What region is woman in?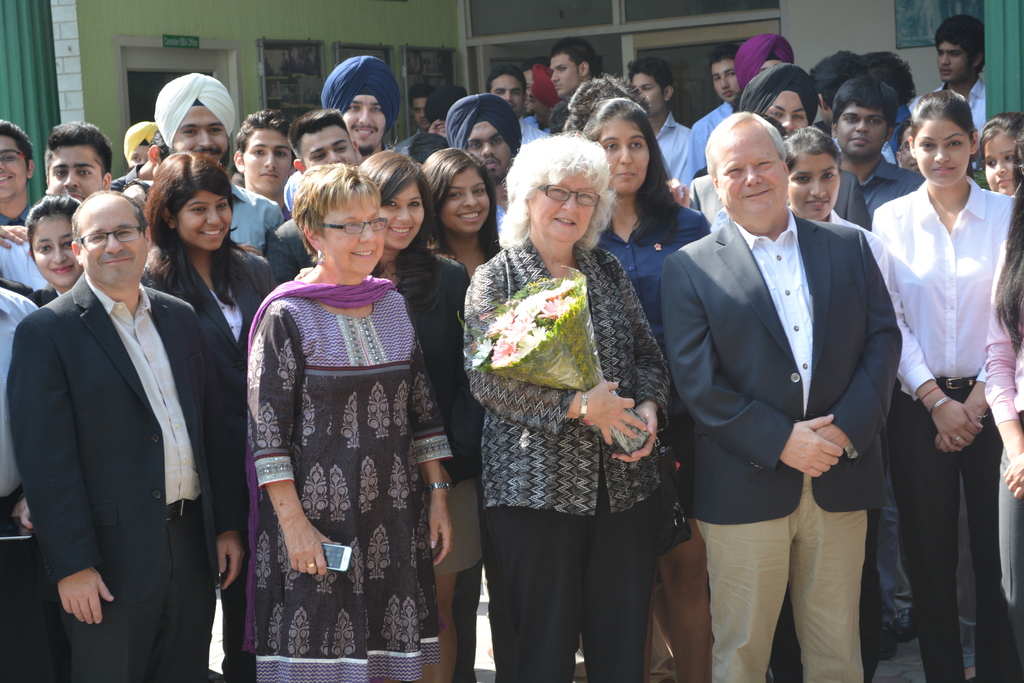
580,96,713,682.
